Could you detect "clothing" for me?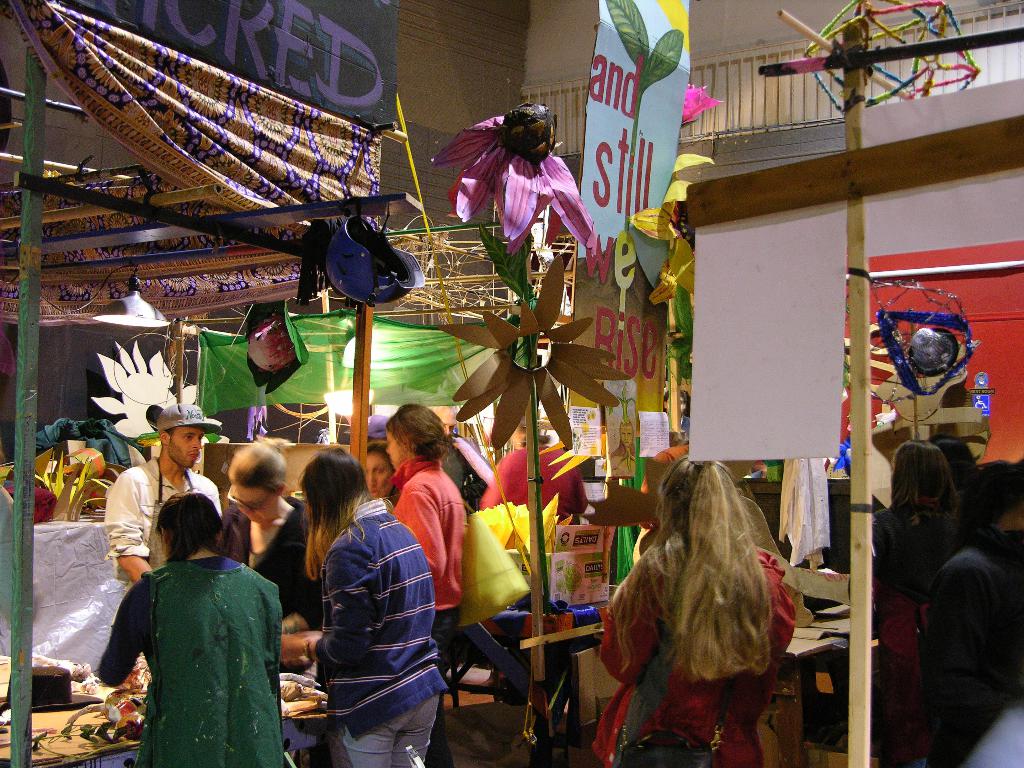
Detection result: (x1=386, y1=452, x2=470, y2=642).
